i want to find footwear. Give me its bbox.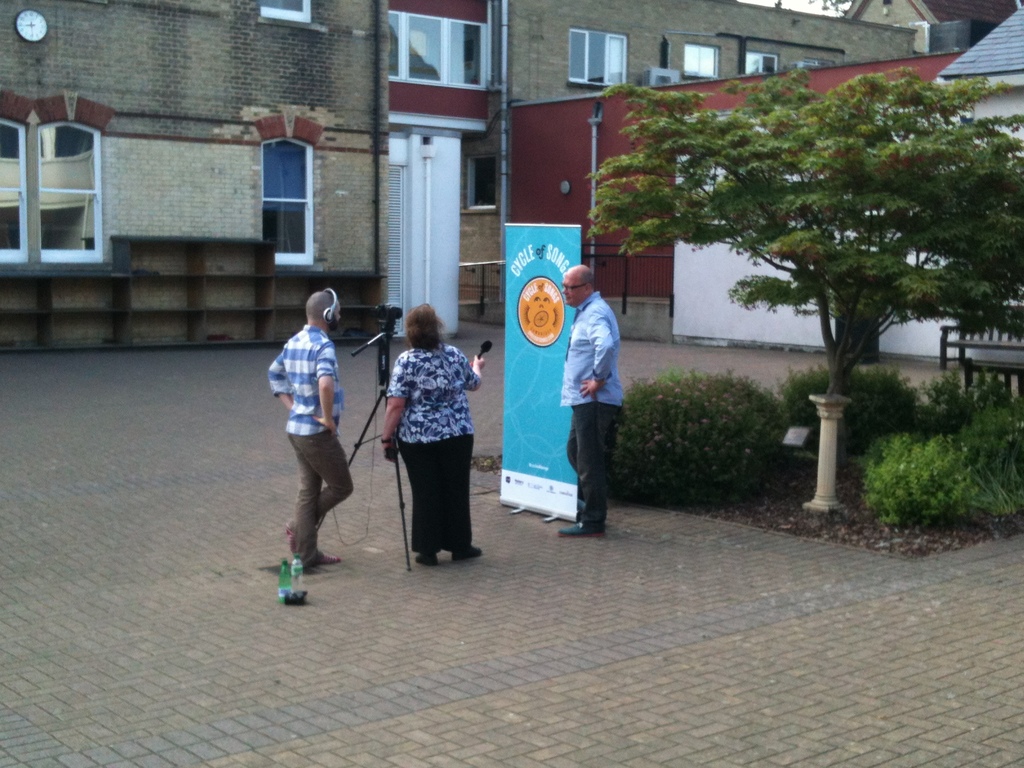
pyautogui.locateOnScreen(308, 547, 342, 563).
